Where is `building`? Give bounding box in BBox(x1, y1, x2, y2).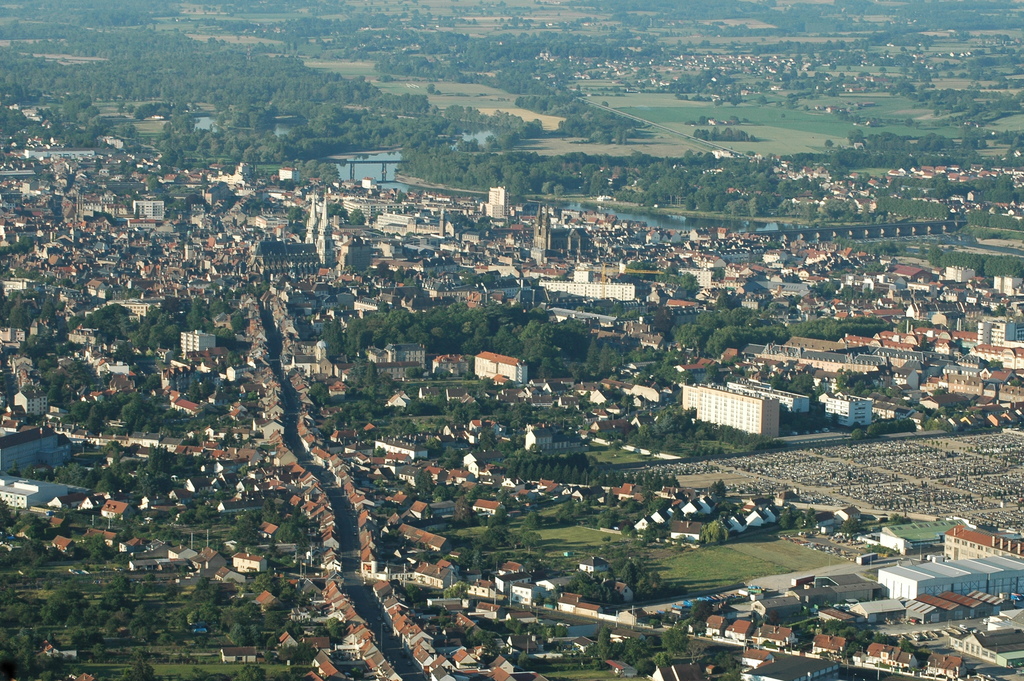
BBox(482, 185, 511, 224).
